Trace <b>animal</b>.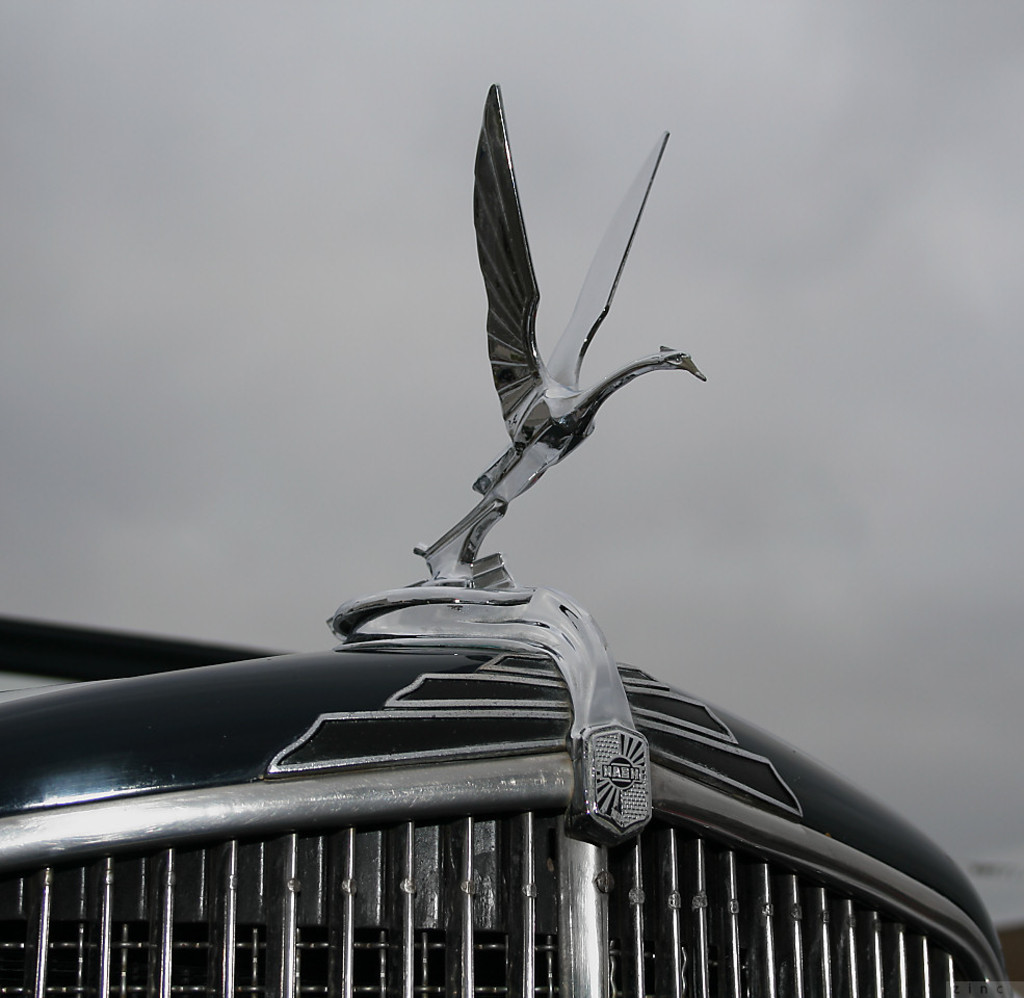
Traced to 415 90 694 589.
